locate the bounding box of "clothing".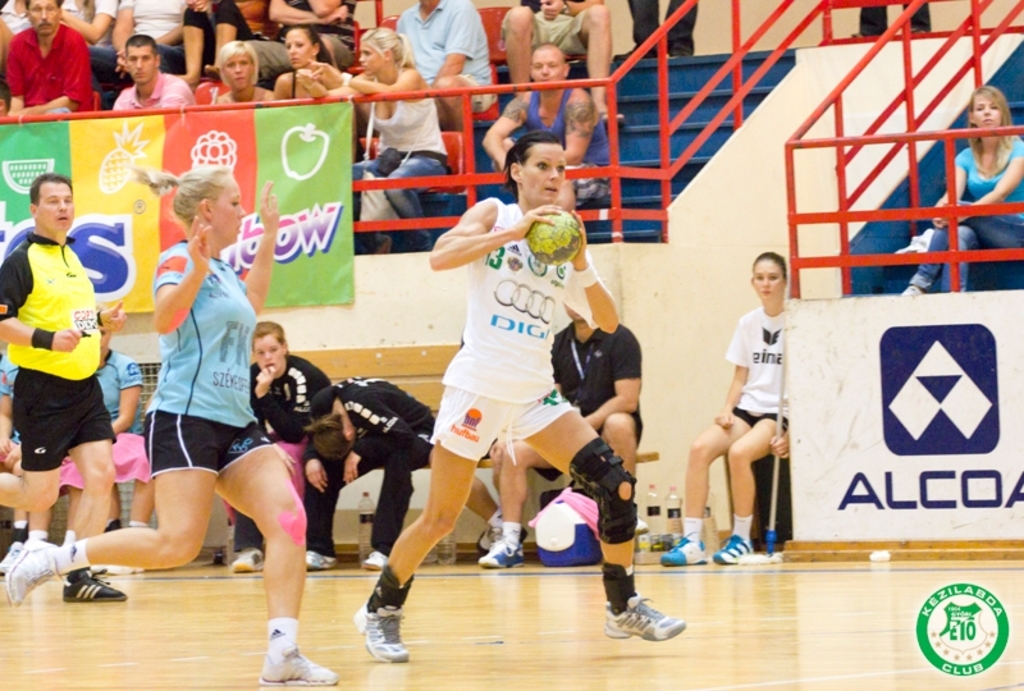
Bounding box: Rect(911, 142, 1023, 292).
